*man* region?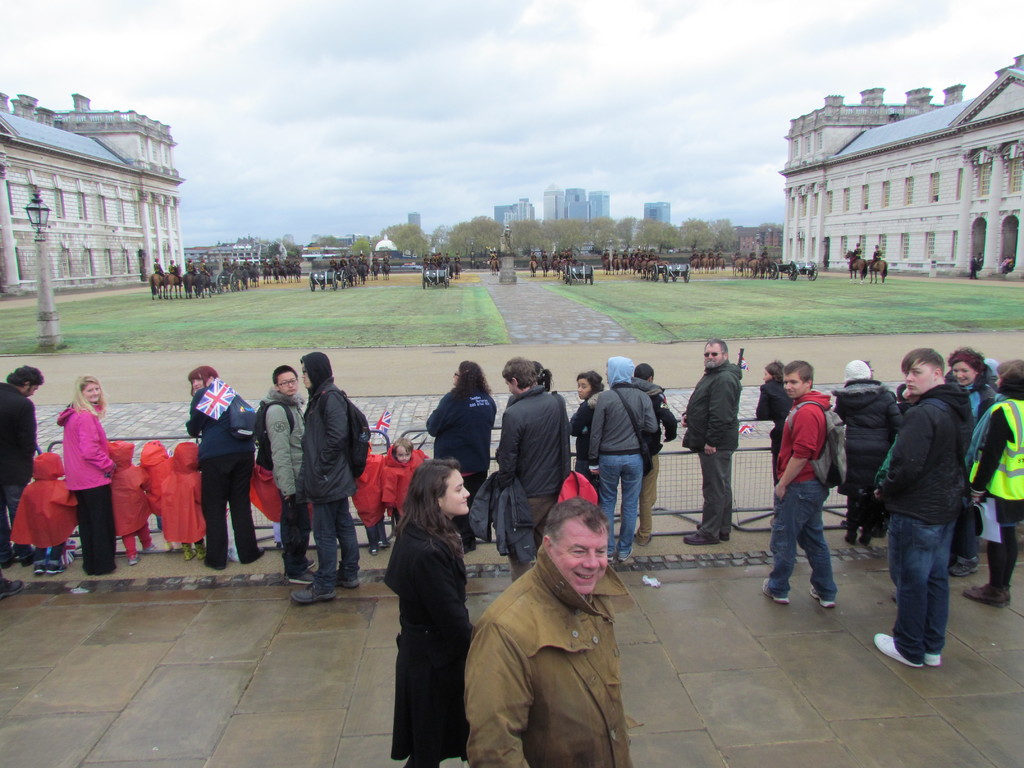
select_region(184, 255, 200, 275)
